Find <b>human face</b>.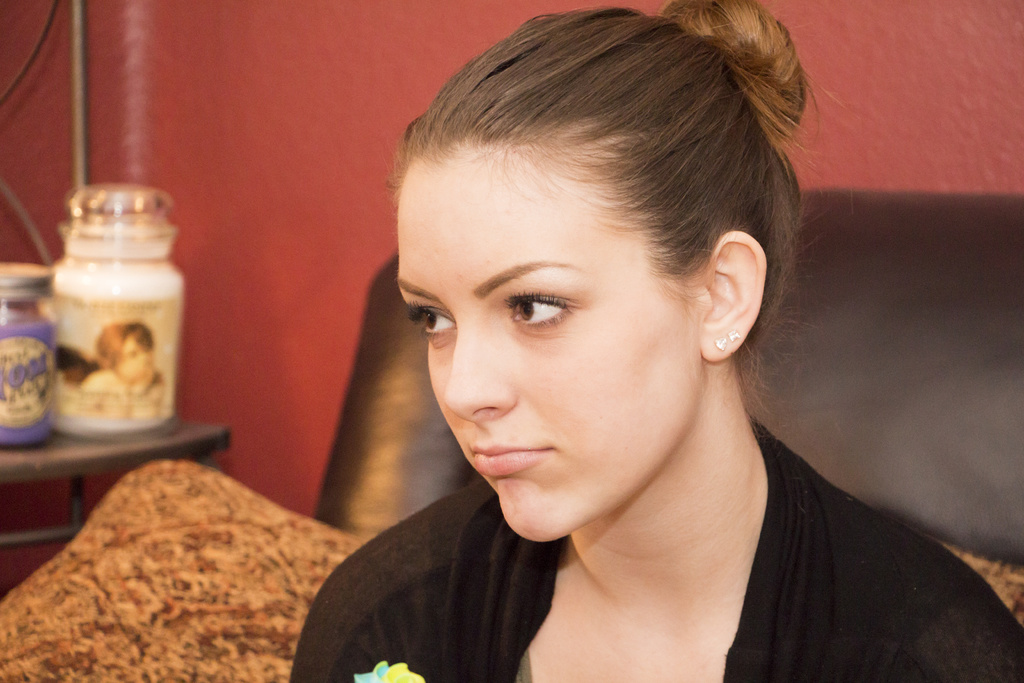
<bbox>393, 144, 704, 540</bbox>.
